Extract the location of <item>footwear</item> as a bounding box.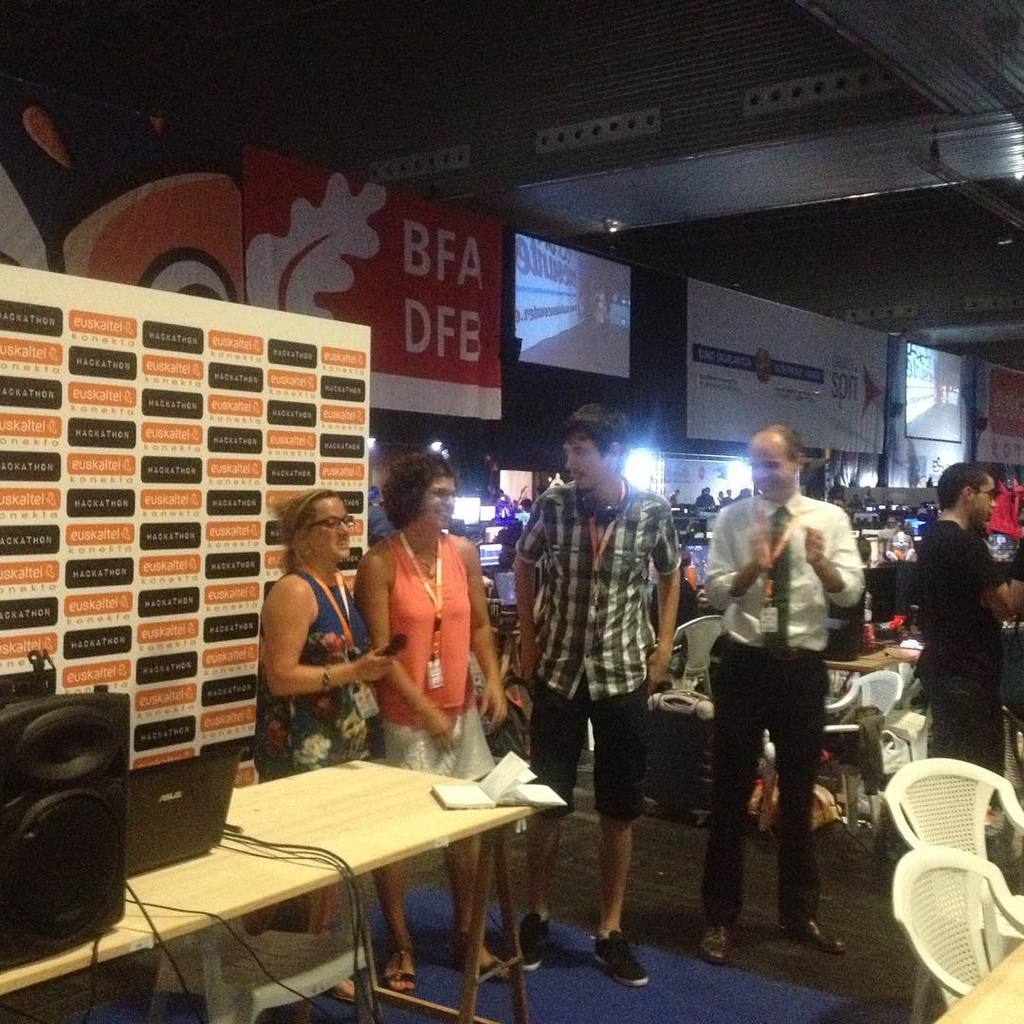
{"x1": 781, "y1": 919, "x2": 851, "y2": 948}.
